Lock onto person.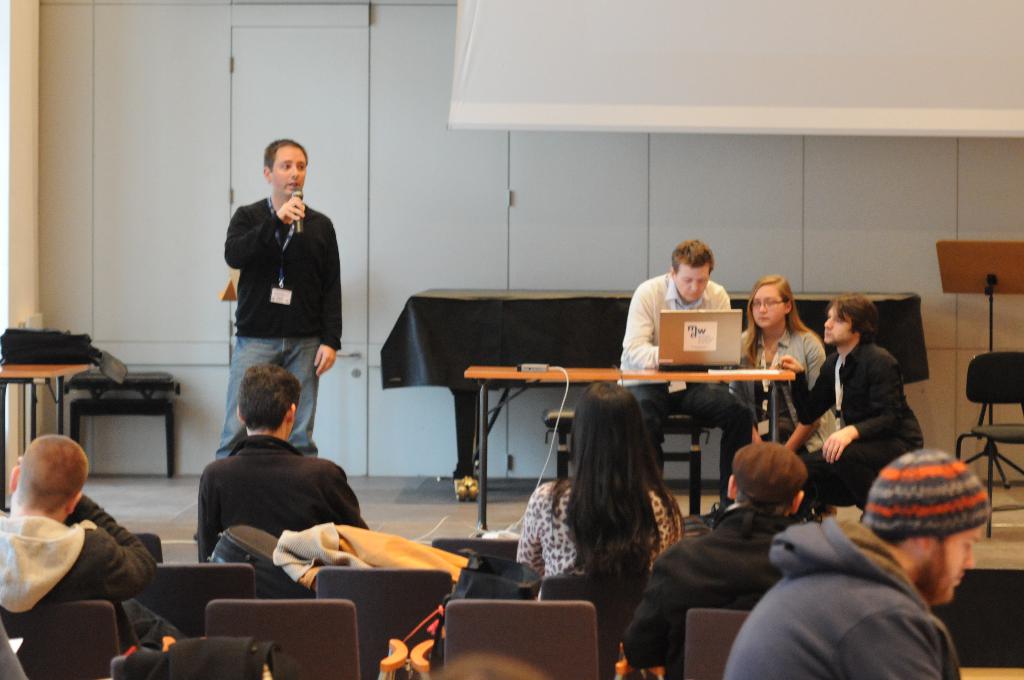
Locked: box=[0, 441, 161, 636].
